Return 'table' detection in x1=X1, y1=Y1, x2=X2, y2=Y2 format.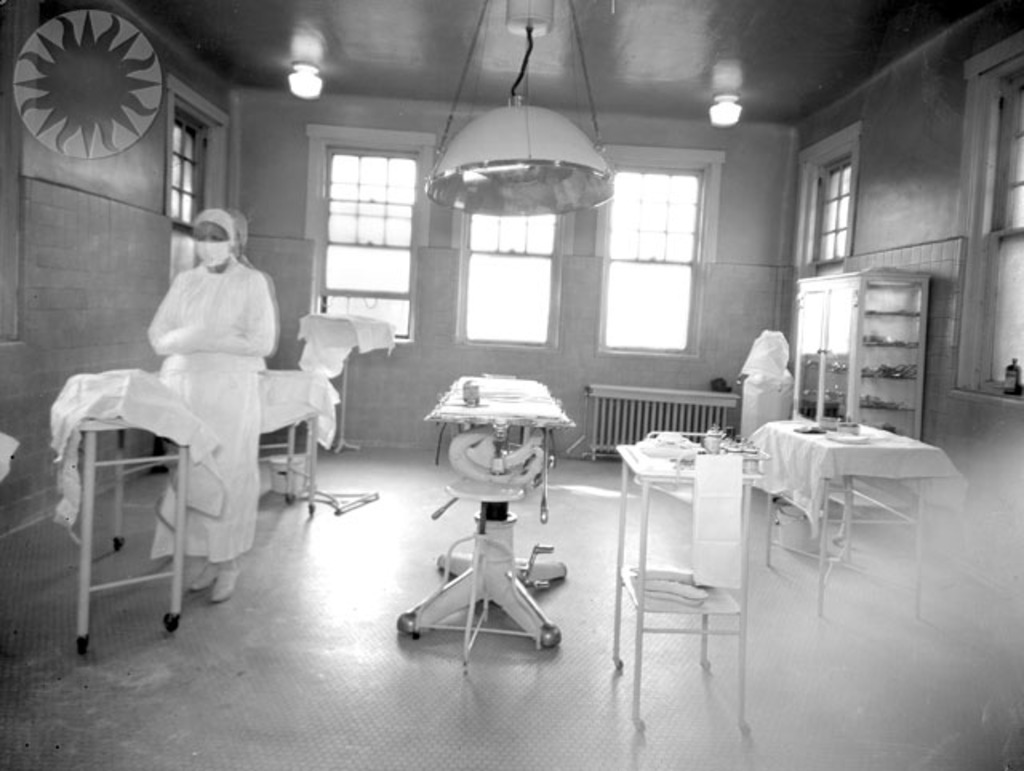
x1=747, y1=408, x2=974, y2=622.
